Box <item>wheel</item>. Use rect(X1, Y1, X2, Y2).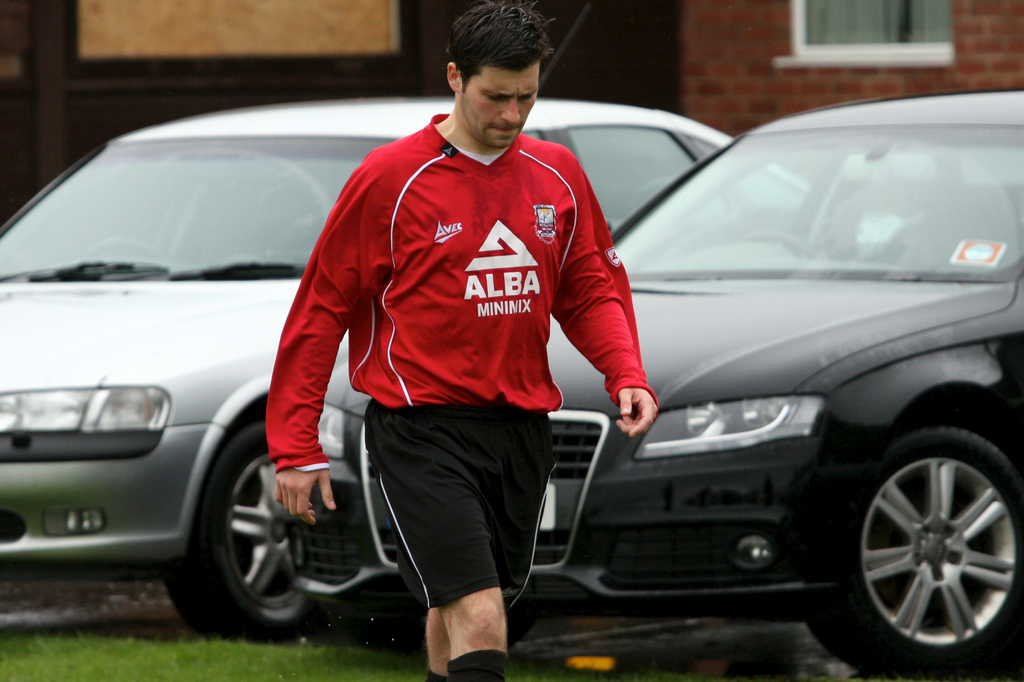
rect(852, 411, 1017, 670).
